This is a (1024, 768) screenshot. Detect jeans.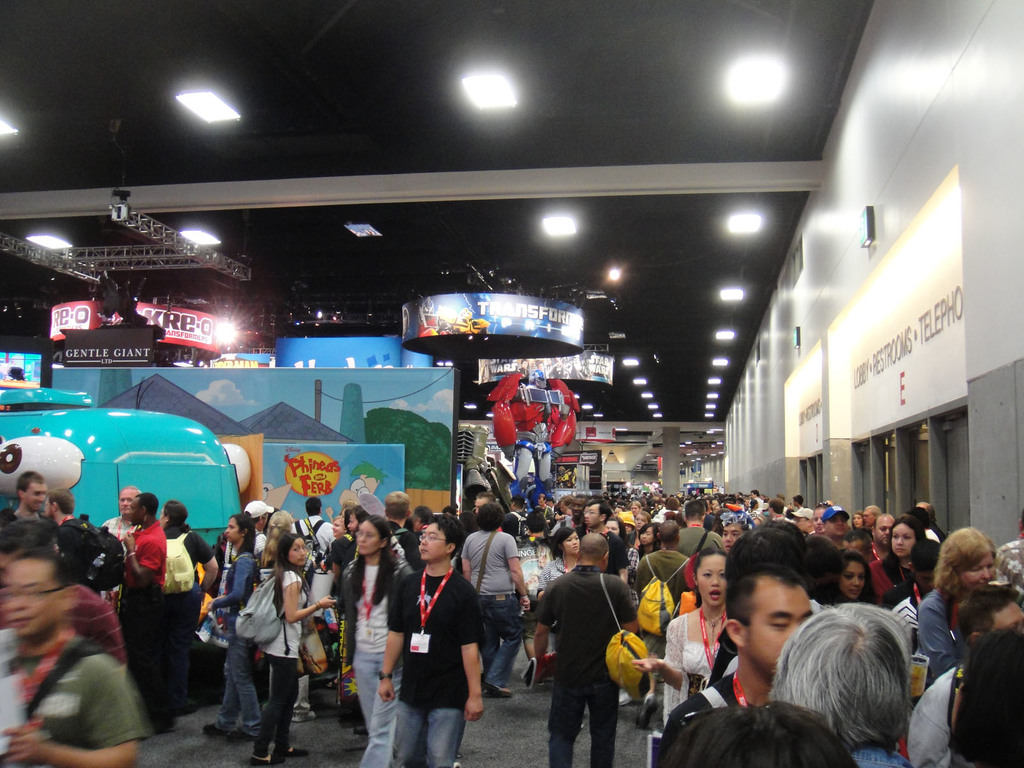
crop(477, 589, 527, 692).
